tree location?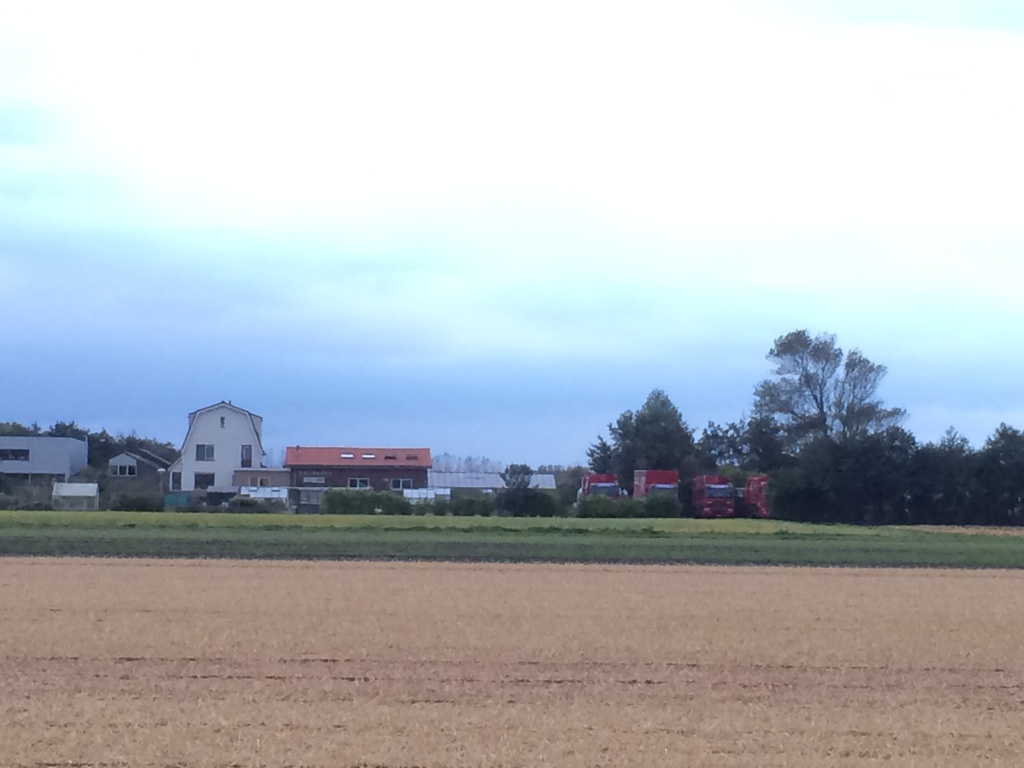
pyautogui.locateOnScreen(548, 467, 588, 520)
